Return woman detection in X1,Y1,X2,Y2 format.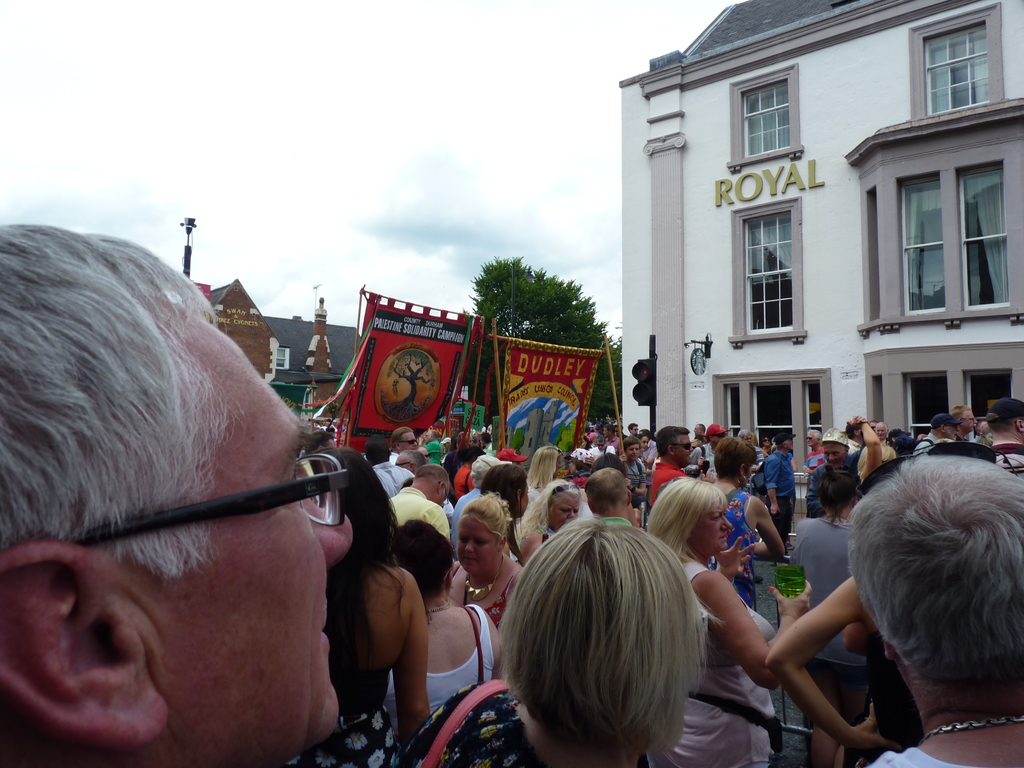
521,474,588,559.
